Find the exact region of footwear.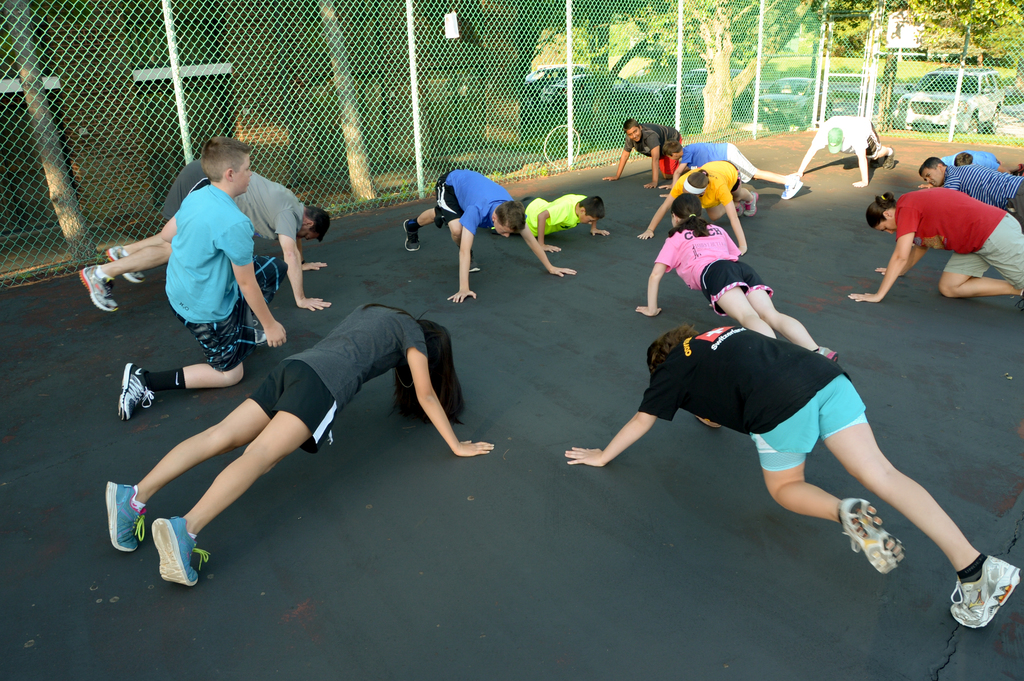
Exact region: [745, 190, 761, 218].
